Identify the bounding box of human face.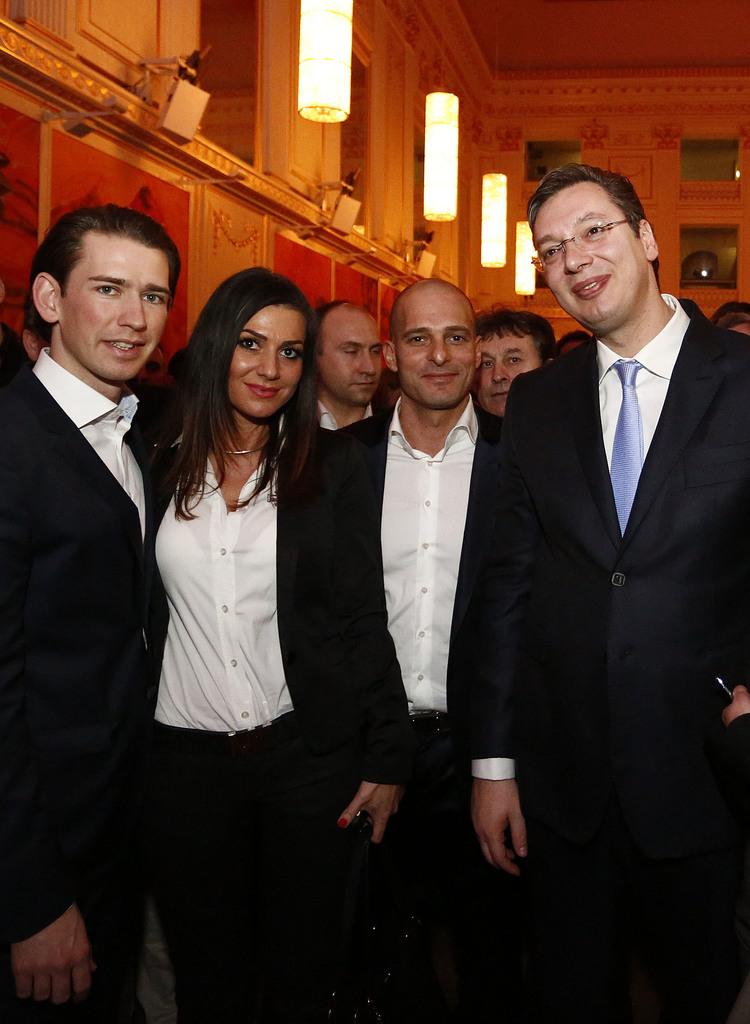
317,312,381,404.
